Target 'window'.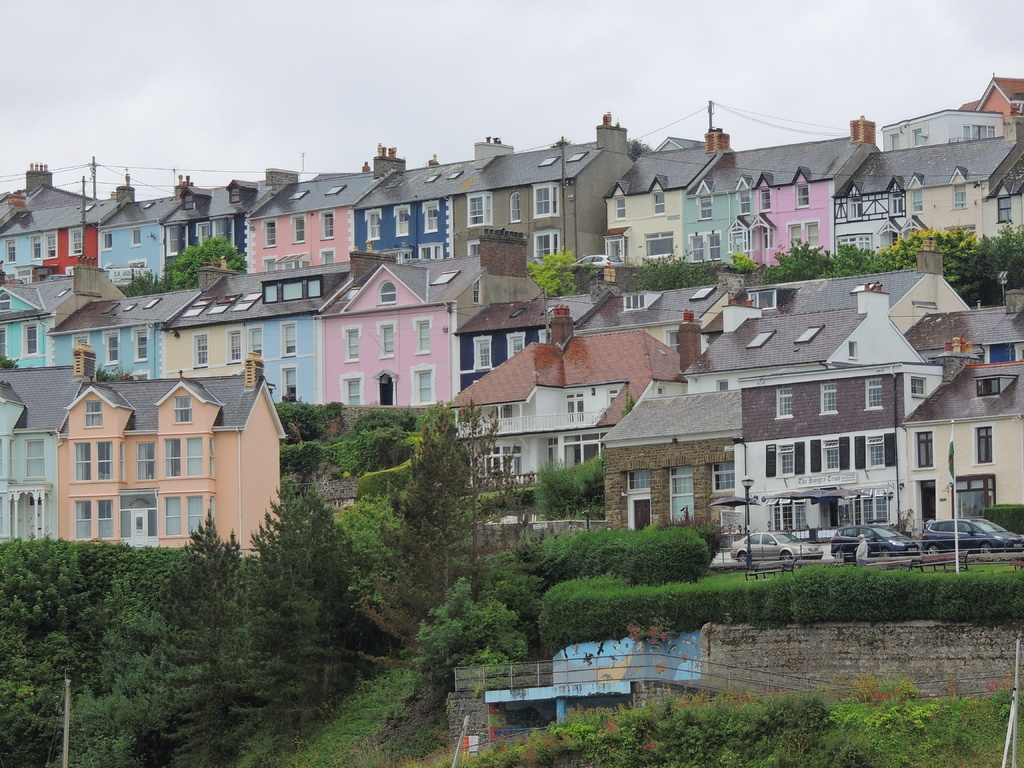
Target region: <region>135, 330, 152, 358</region>.
